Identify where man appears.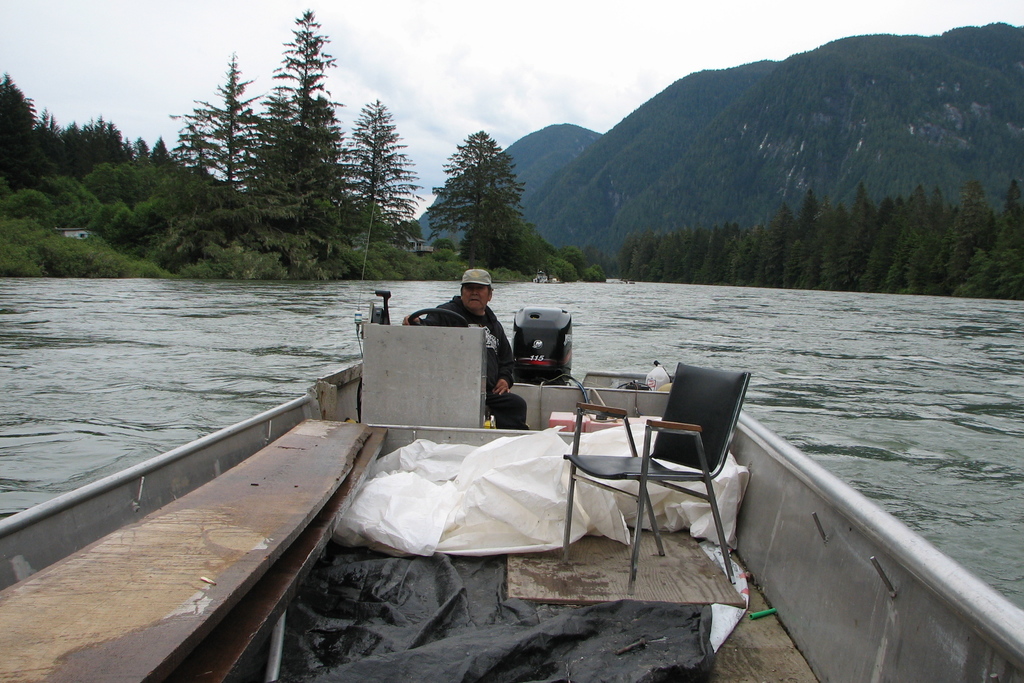
Appears at locate(401, 267, 532, 424).
